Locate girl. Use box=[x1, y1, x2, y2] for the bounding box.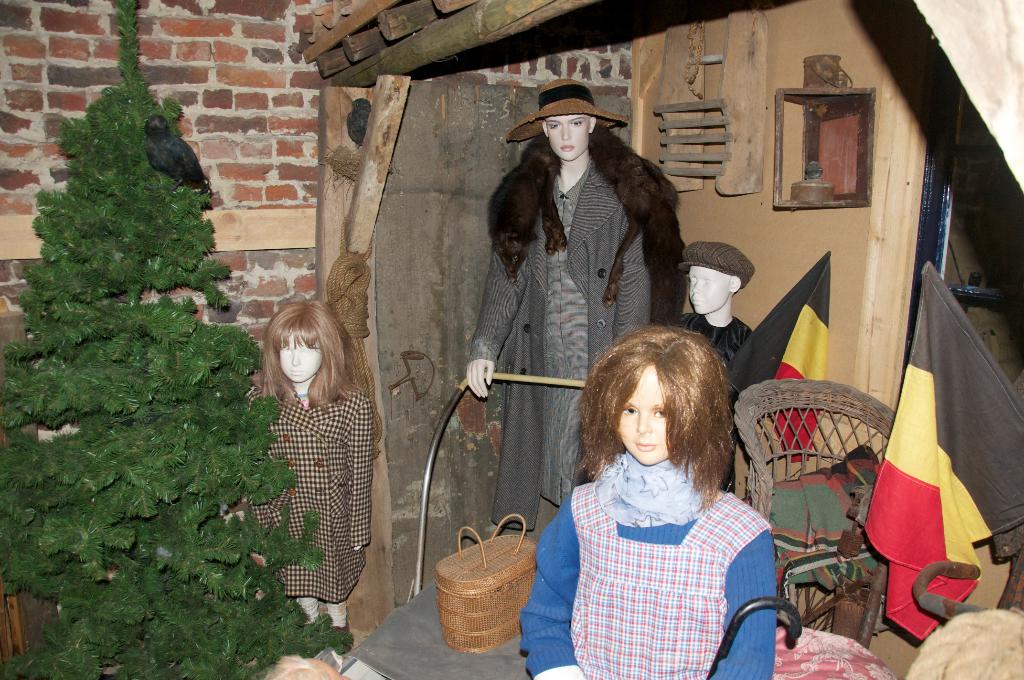
box=[518, 329, 781, 679].
